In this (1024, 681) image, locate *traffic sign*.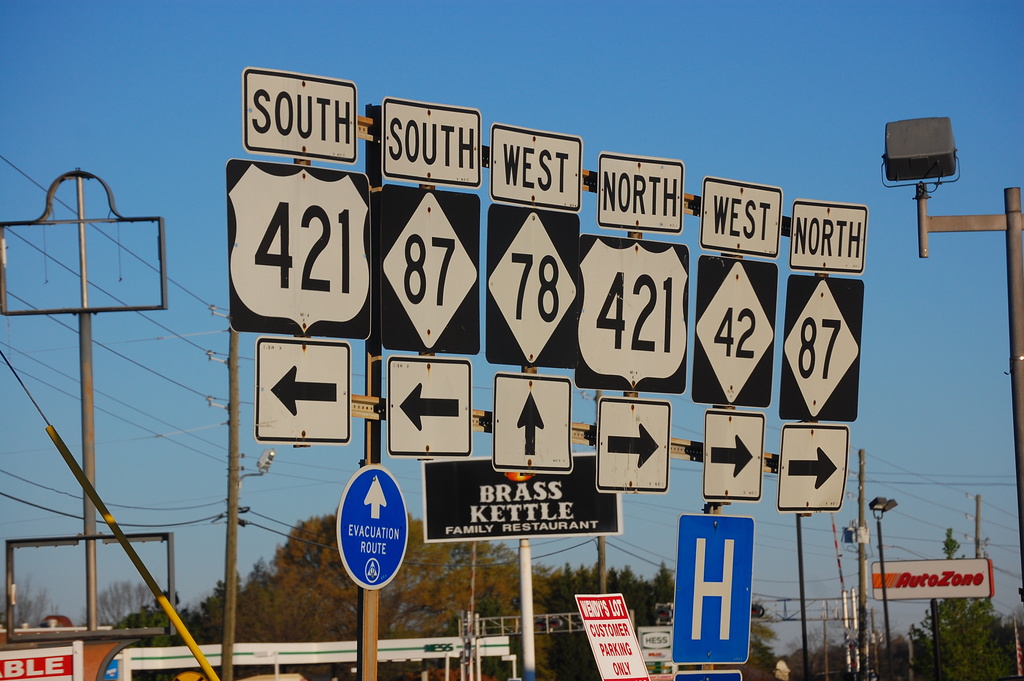
Bounding box: bbox=[598, 154, 683, 235].
